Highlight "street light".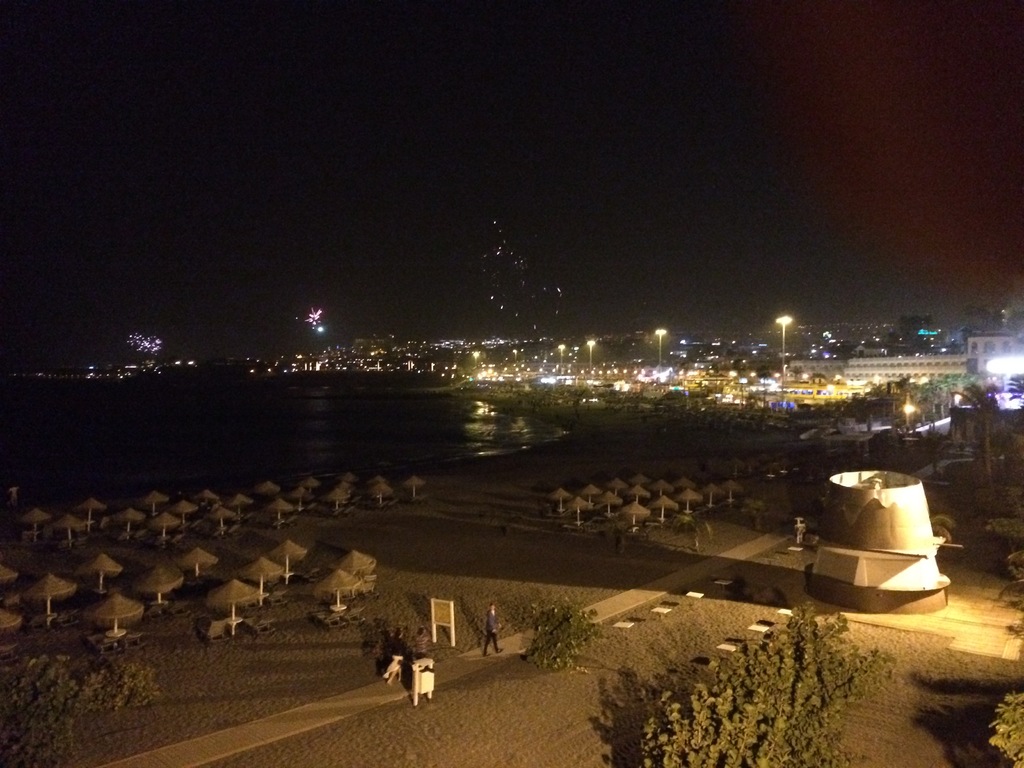
Highlighted region: x1=470, y1=346, x2=479, y2=369.
